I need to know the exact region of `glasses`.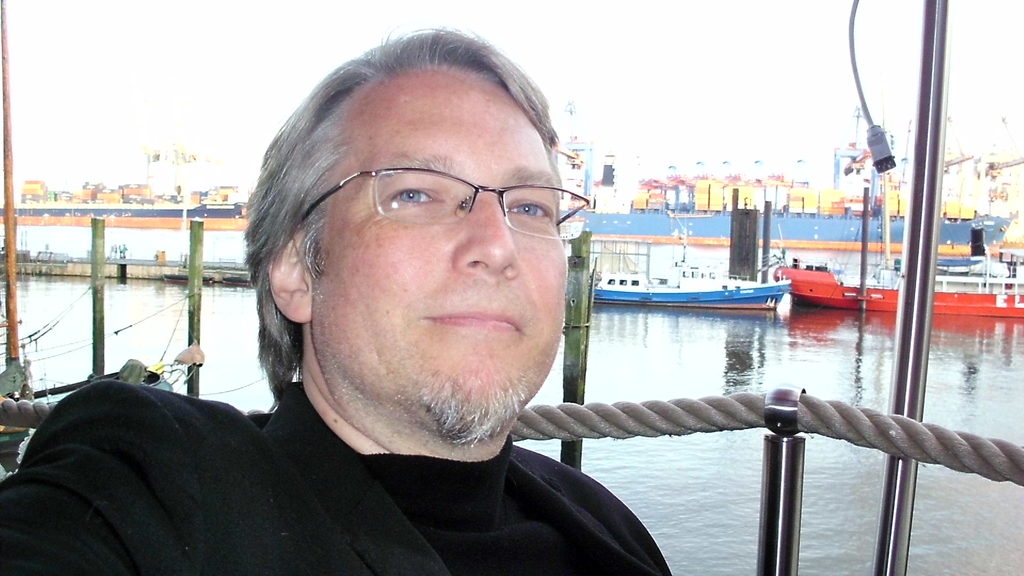
Region: locate(294, 170, 595, 237).
